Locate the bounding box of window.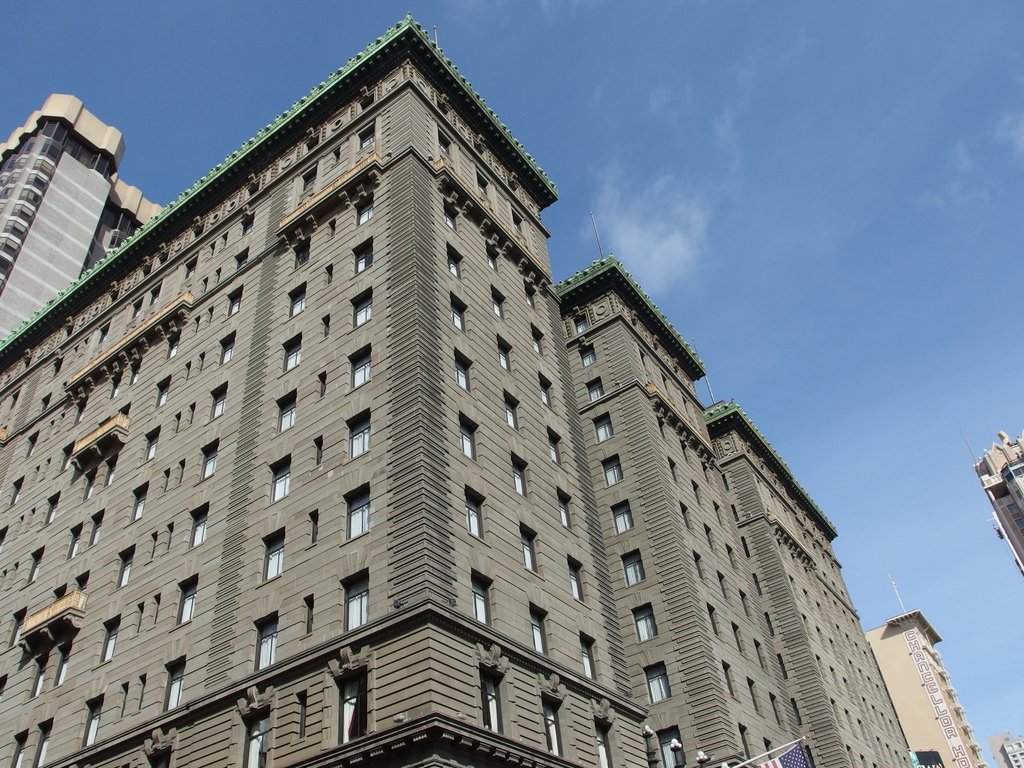
Bounding box: 347,575,369,632.
